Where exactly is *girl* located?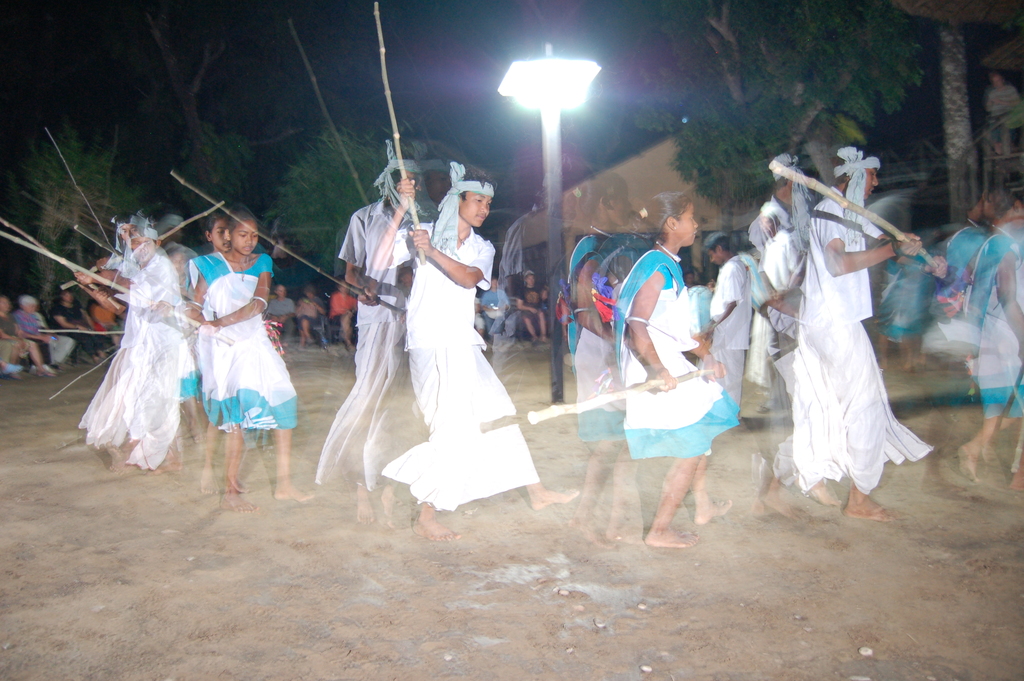
Its bounding box is Rect(141, 203, 315, 502).
